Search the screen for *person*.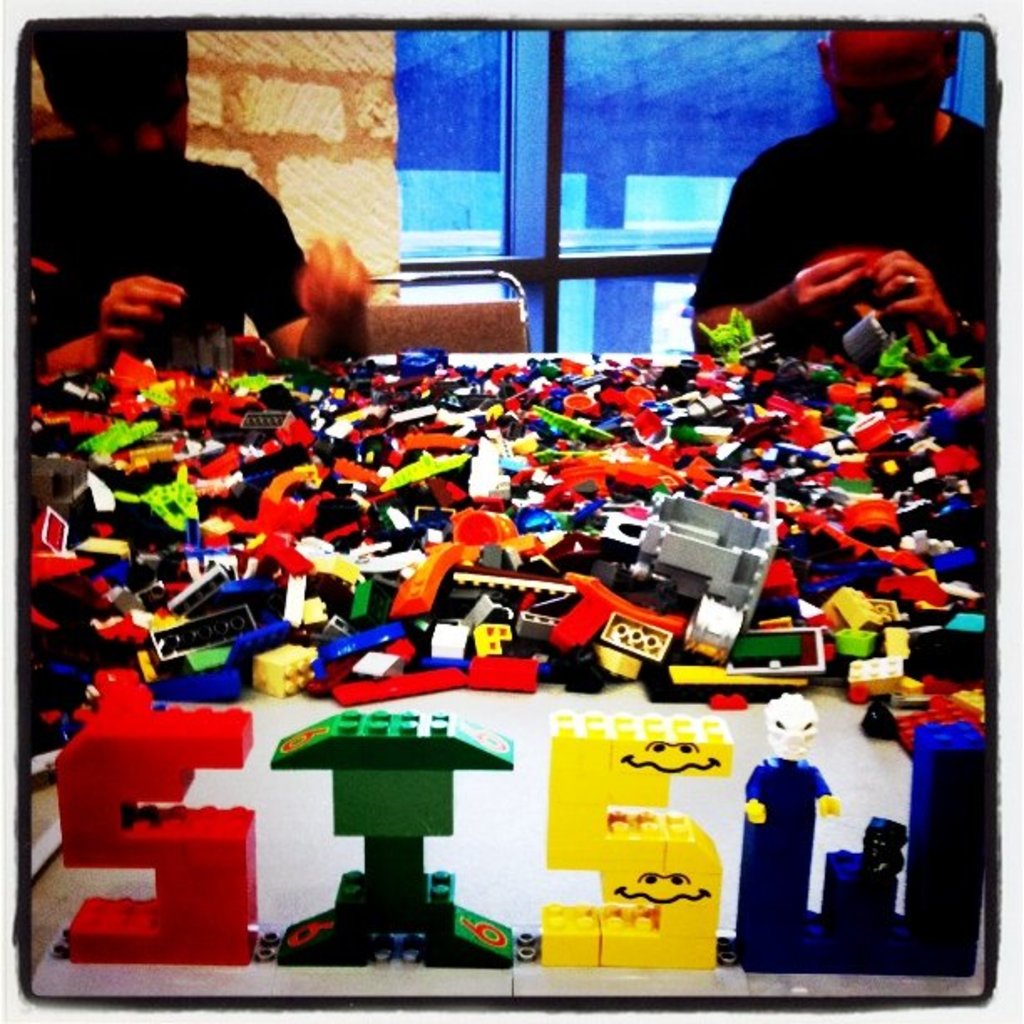
Found at [703, 37, 959, 393].
